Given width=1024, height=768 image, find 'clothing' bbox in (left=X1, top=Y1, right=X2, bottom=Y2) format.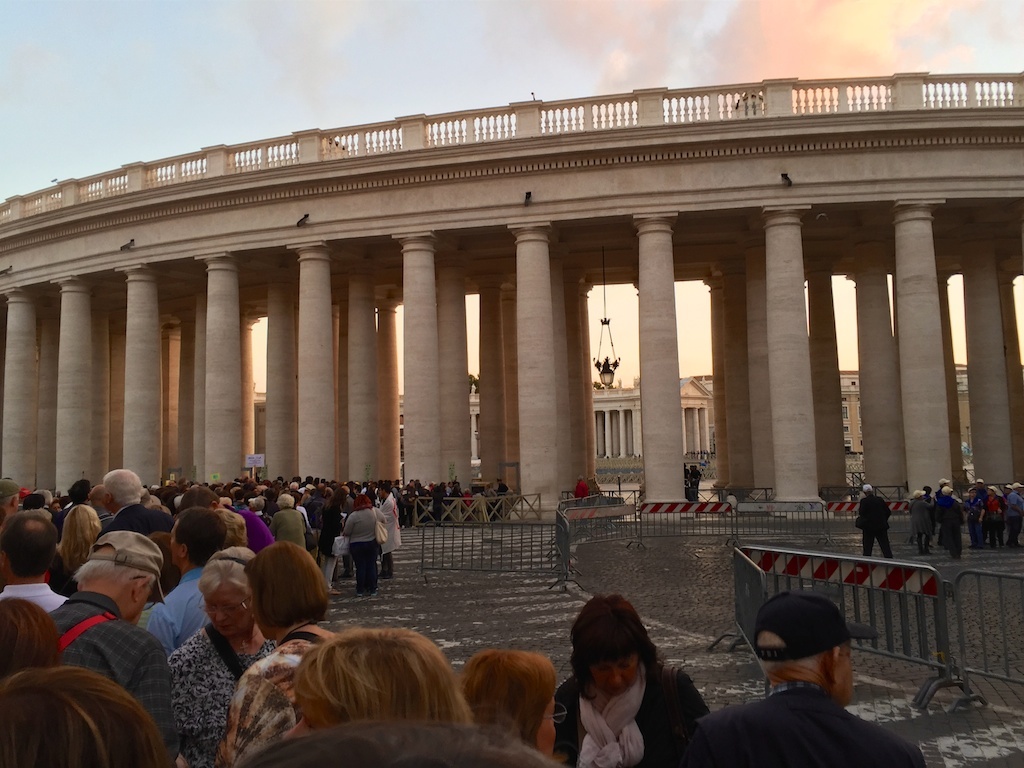
(left=380, top=492, right=400, bottom=552).
